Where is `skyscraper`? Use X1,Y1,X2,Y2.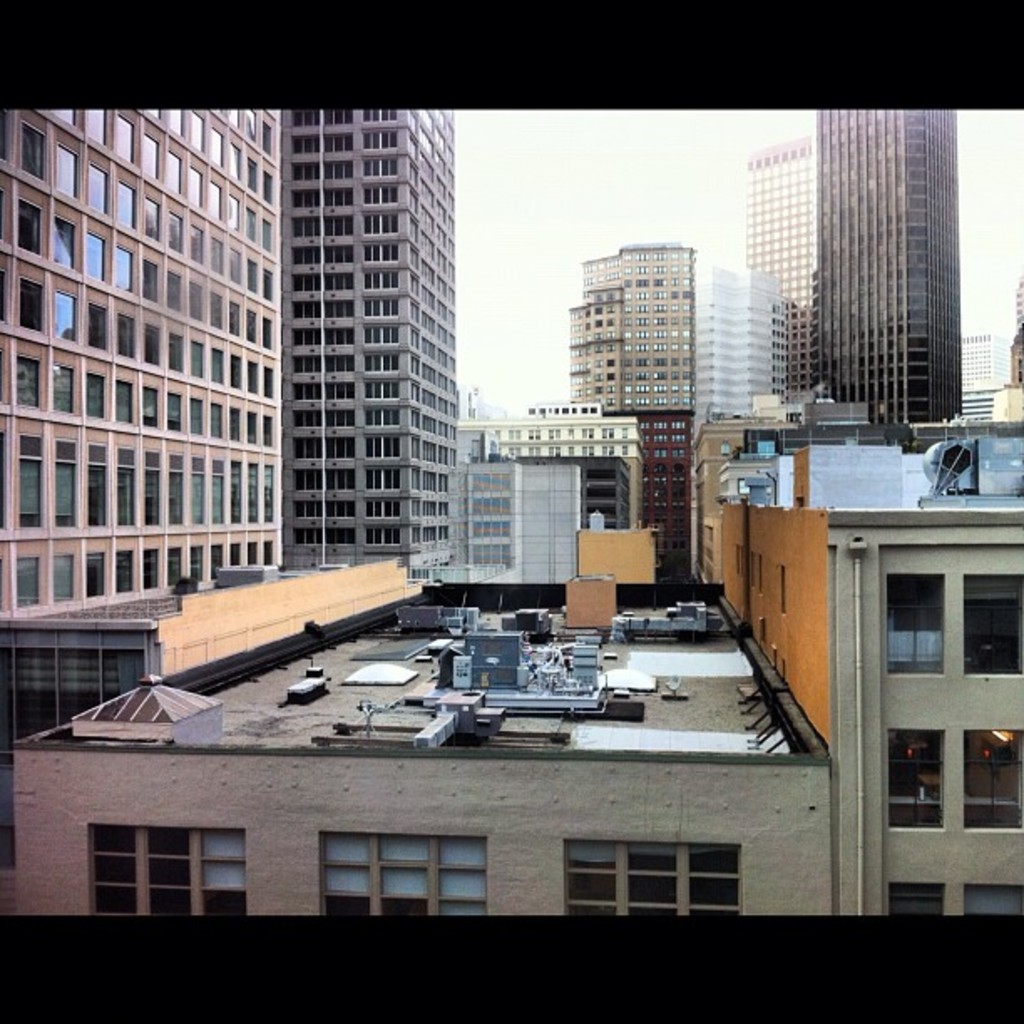
566,248,691,412.
